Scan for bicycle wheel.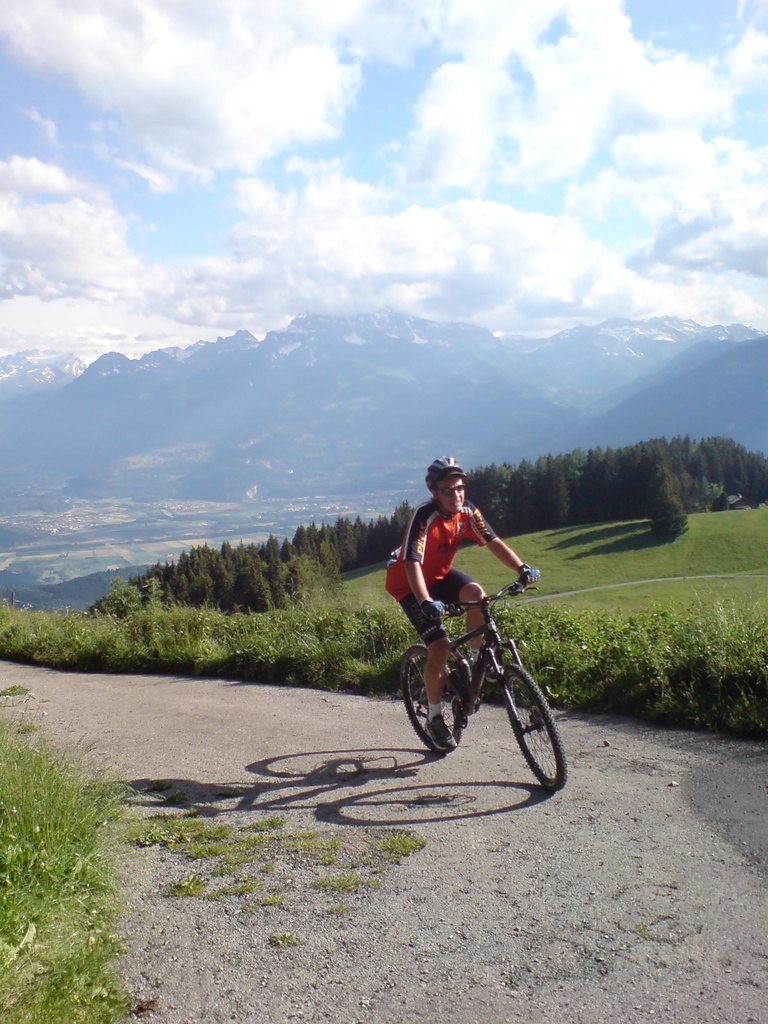
Scan result: (x1=401, y1=646, x2=464, y2=756).
